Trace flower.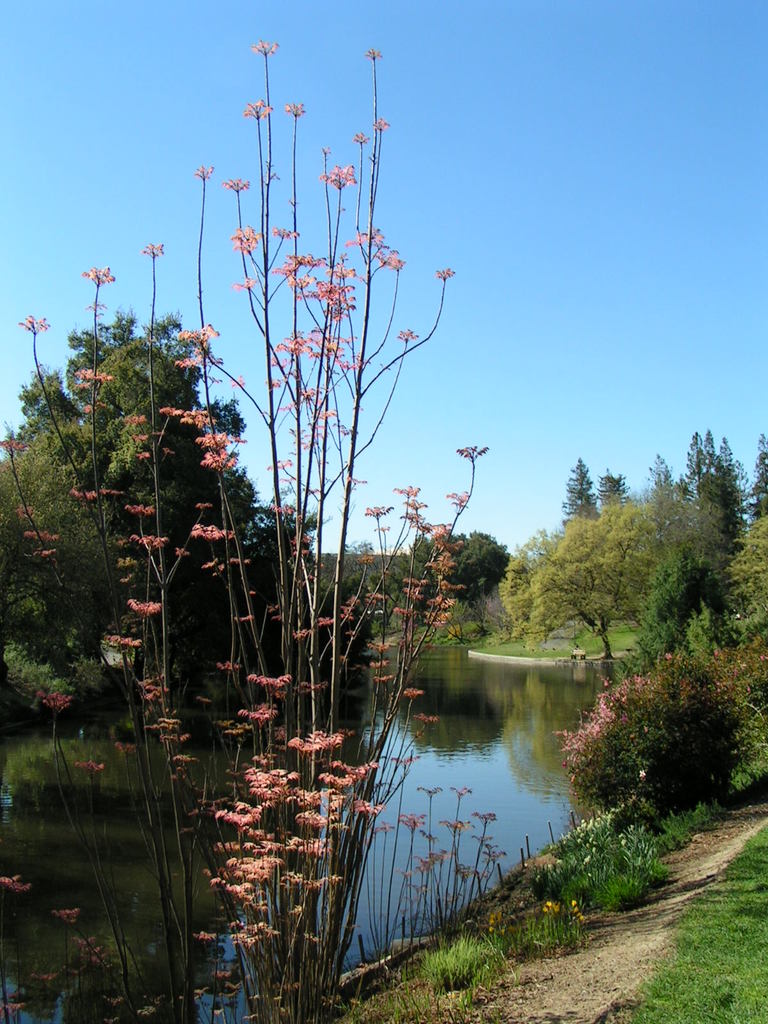
Traced to left=79, top=295, right=115, bottom=319.
